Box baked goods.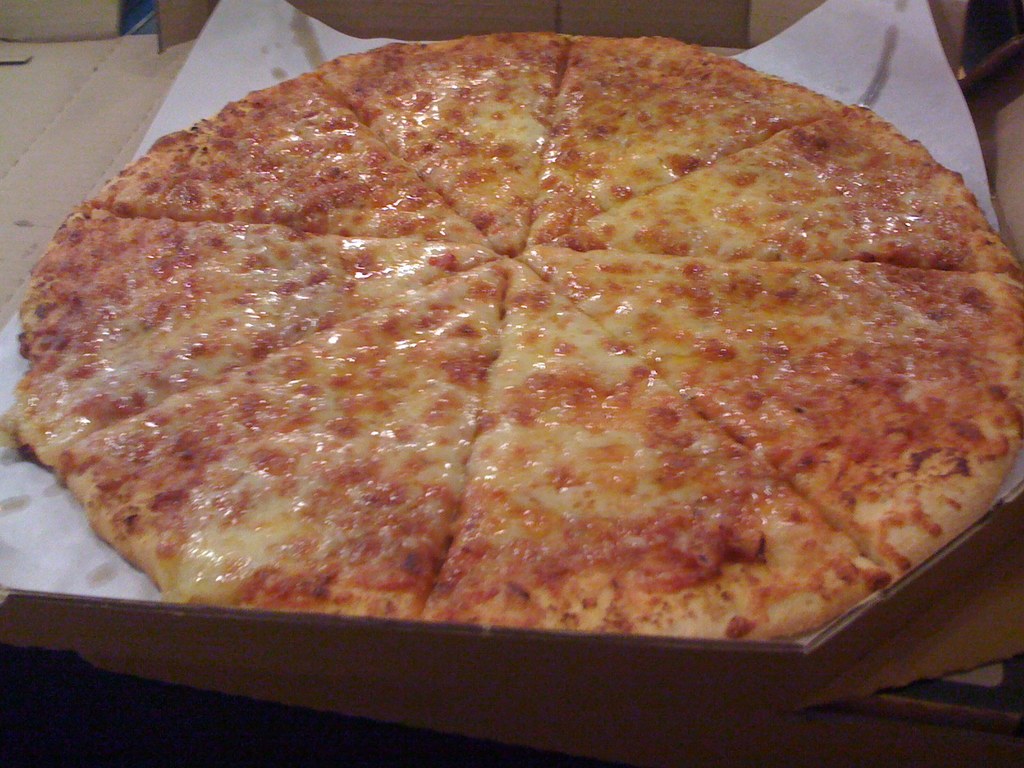
{"x1": 0, "y1": 28, "x2": 1023, "y2": 646}.
